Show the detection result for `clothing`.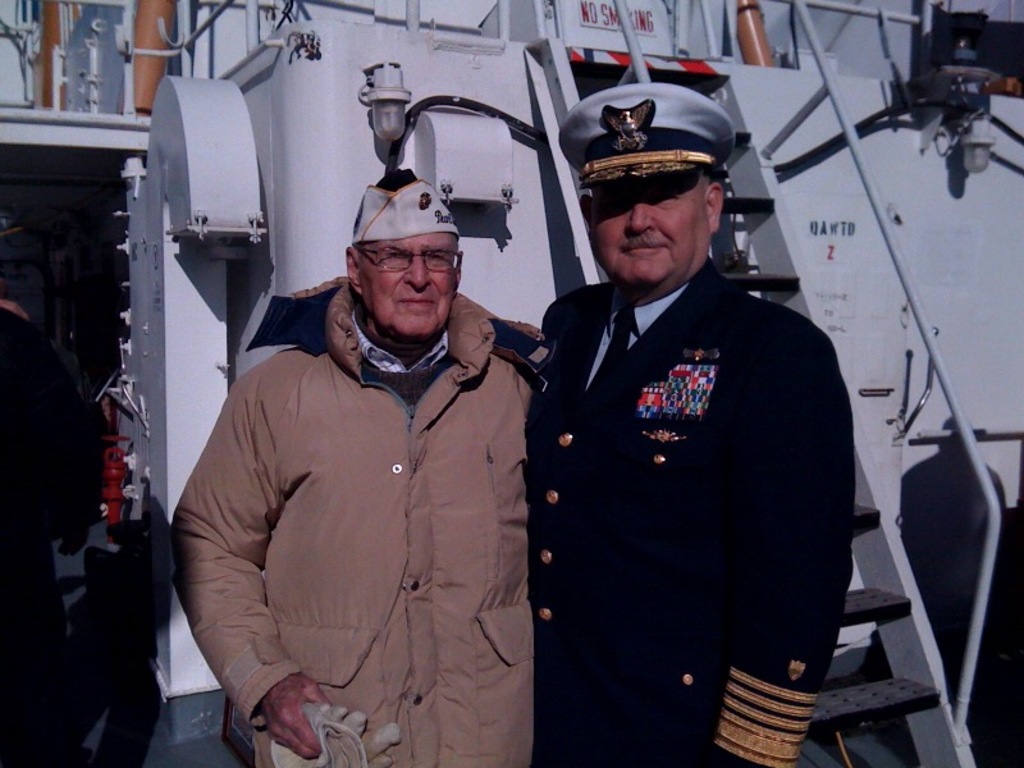
[0,296,108,767].
